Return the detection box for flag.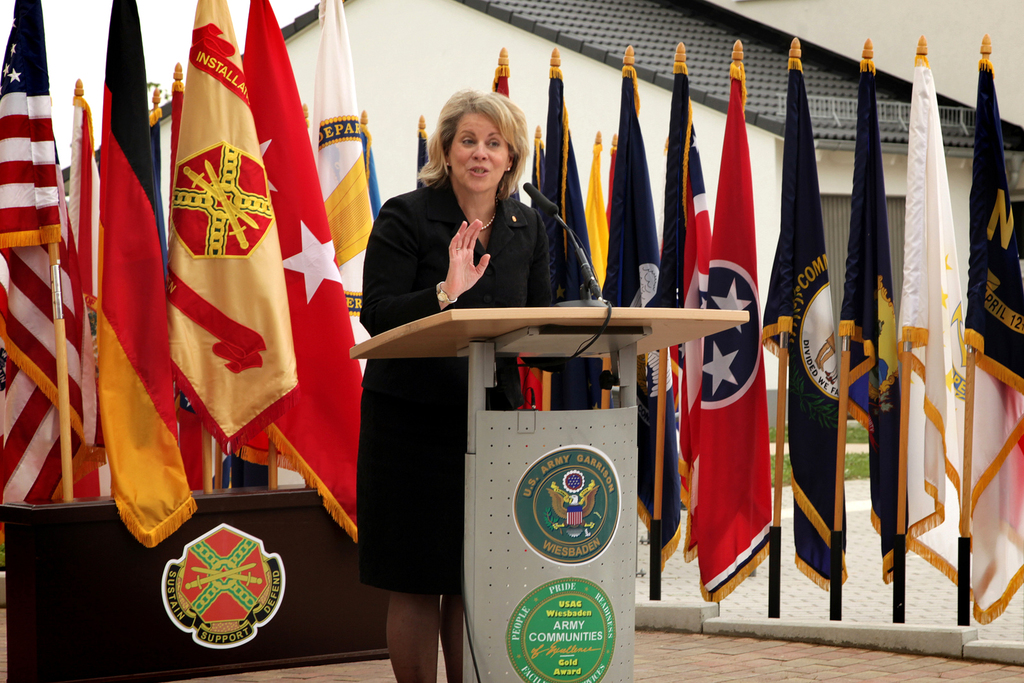
657, 47, 717, 536.
